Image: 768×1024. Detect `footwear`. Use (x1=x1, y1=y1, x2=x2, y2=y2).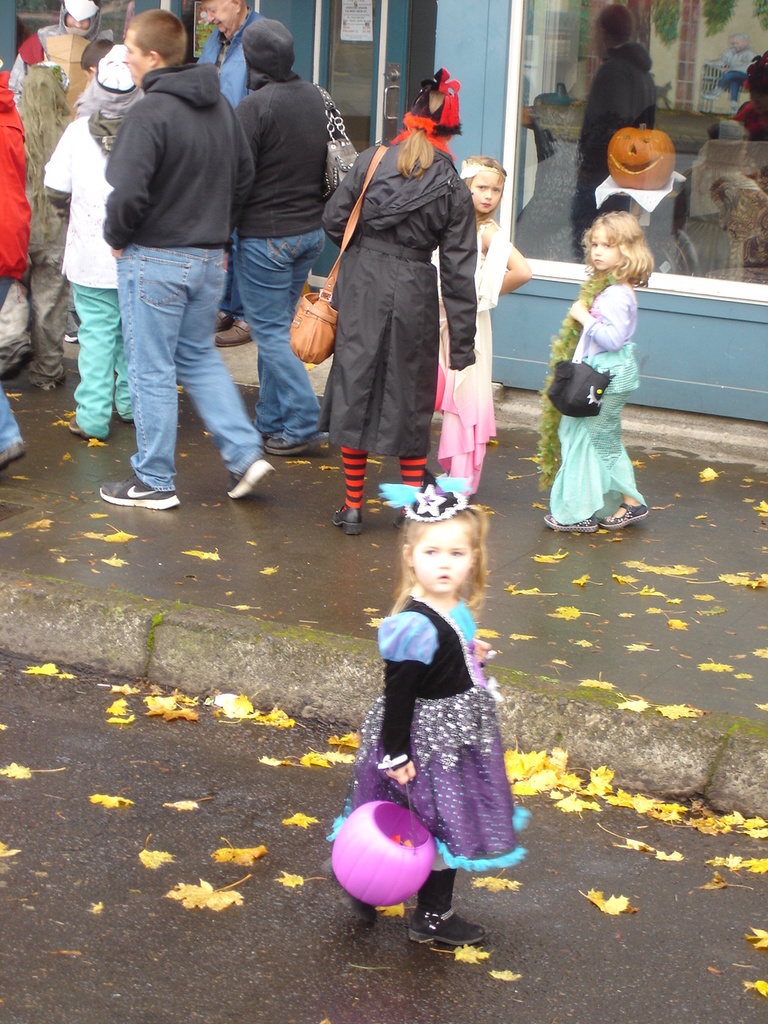
(x1=220, y1=450, x2=289, y2=509).
